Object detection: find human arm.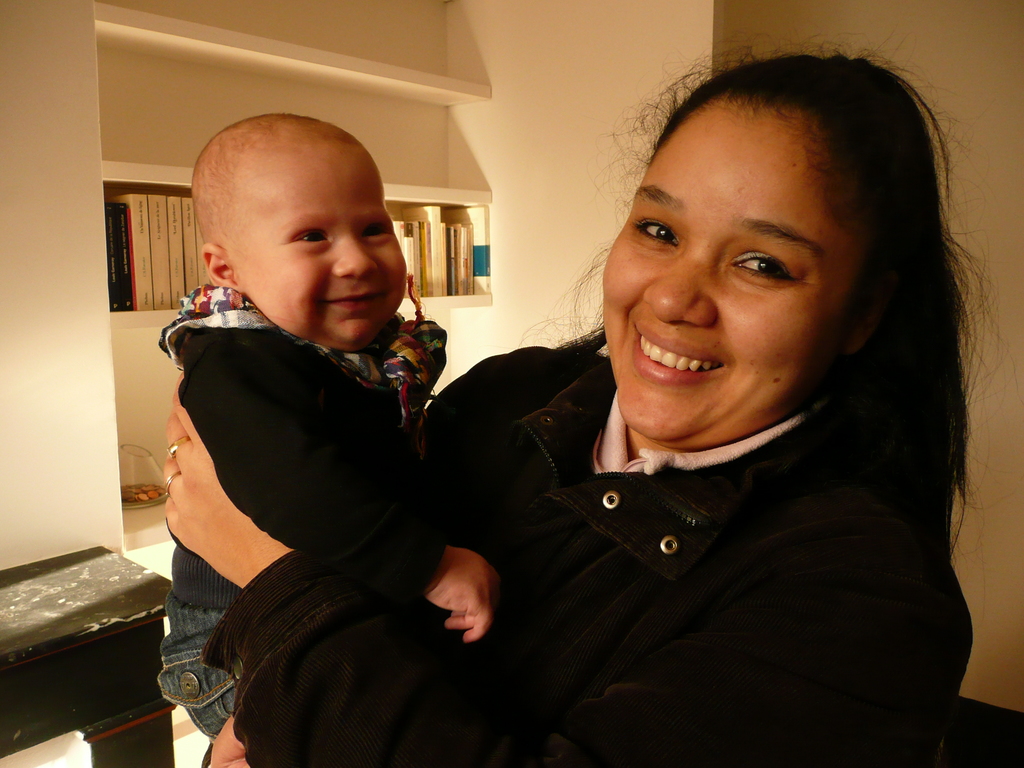
<box>166,386,927,760</box>.
